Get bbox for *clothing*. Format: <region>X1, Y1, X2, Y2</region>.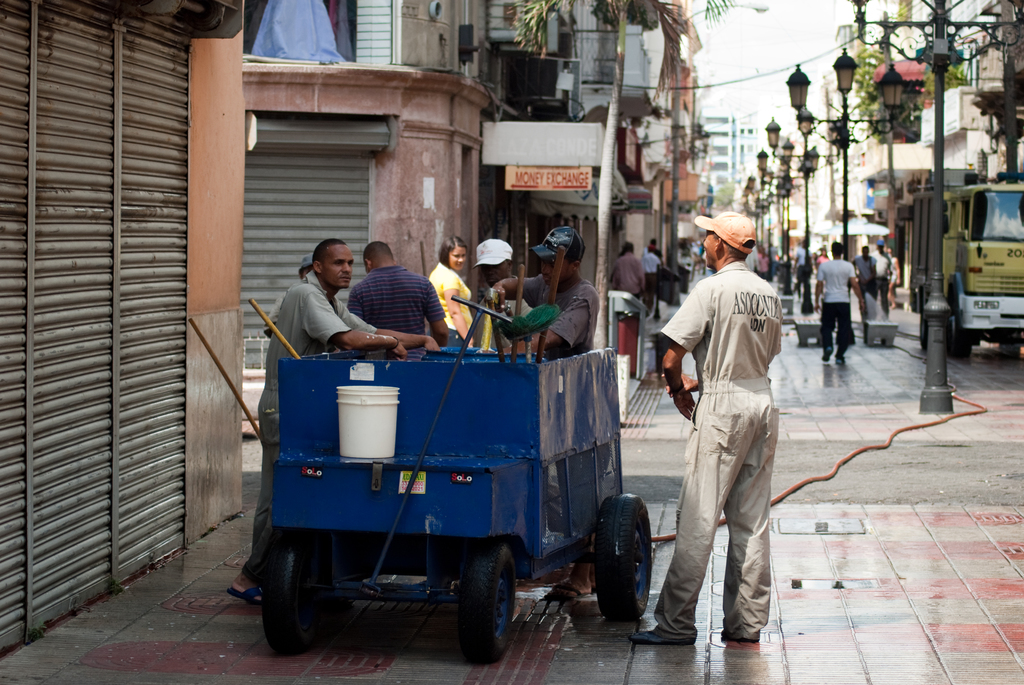
<region>850, 257, 875, 297</region>.
